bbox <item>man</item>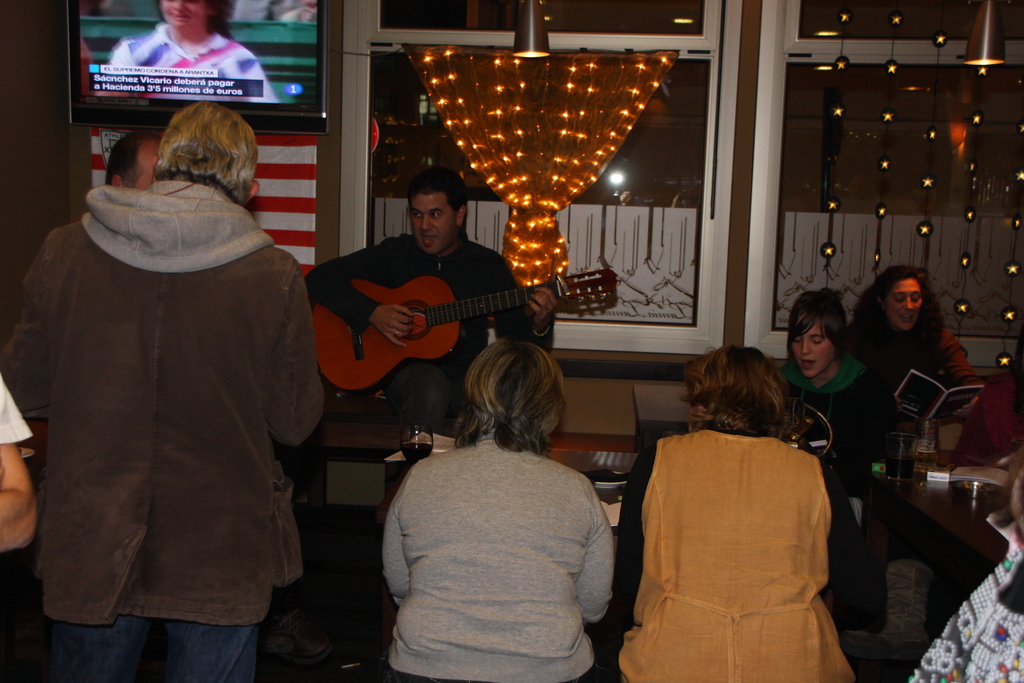
locate(17, 82, 321, 664)
